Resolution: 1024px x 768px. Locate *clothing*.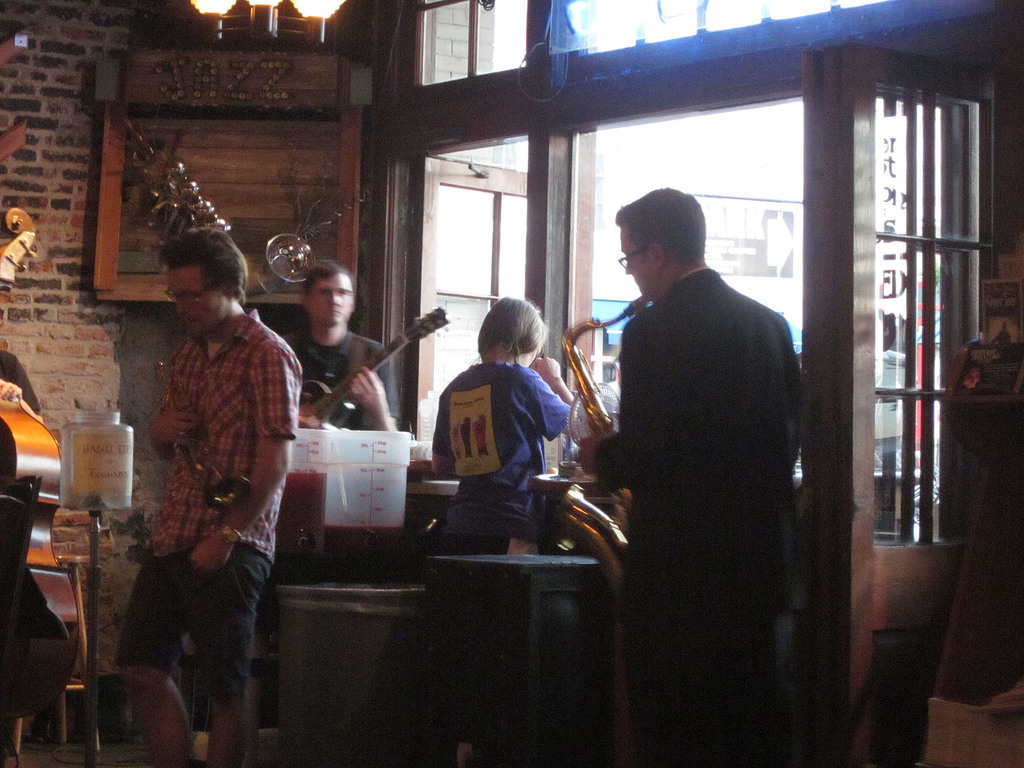
select_region(441, 358, 573, 547).
